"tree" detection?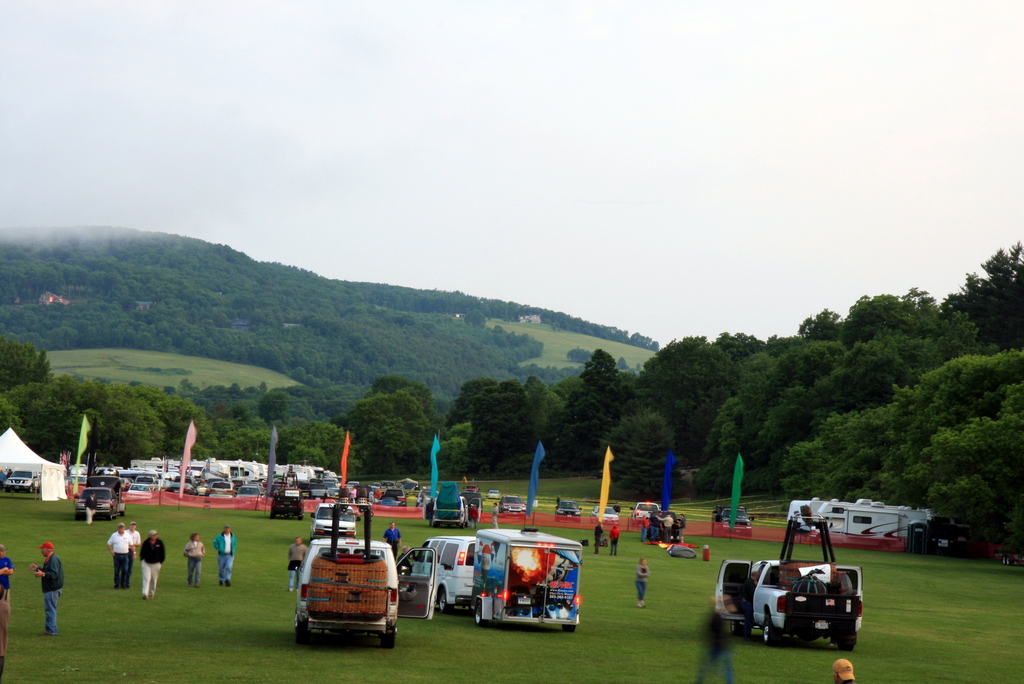
<bbox>115, 388, 221, 468</bbox>
